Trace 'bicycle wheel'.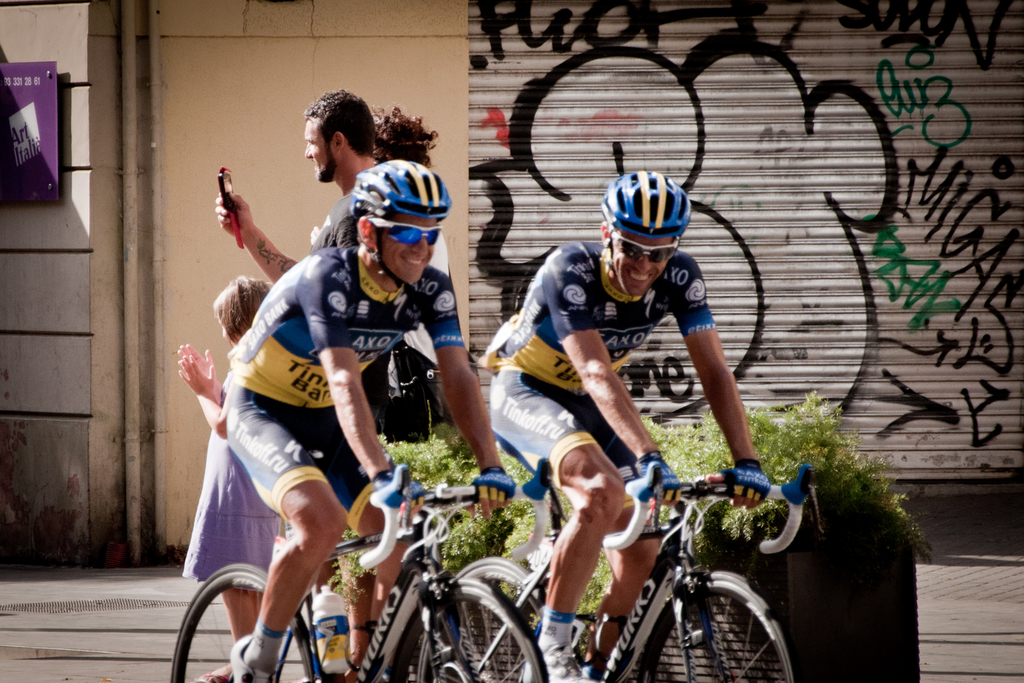
Traced to 169 561 320 682.
